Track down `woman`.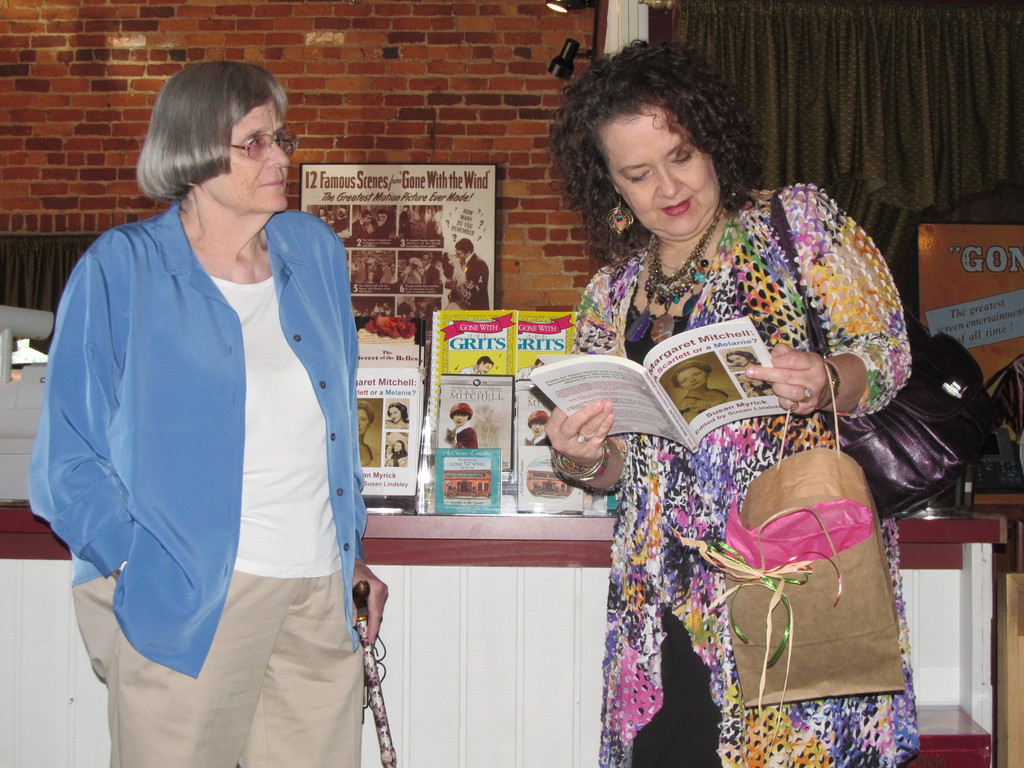
Tracked to Rect(30, 58, 387, 767).
